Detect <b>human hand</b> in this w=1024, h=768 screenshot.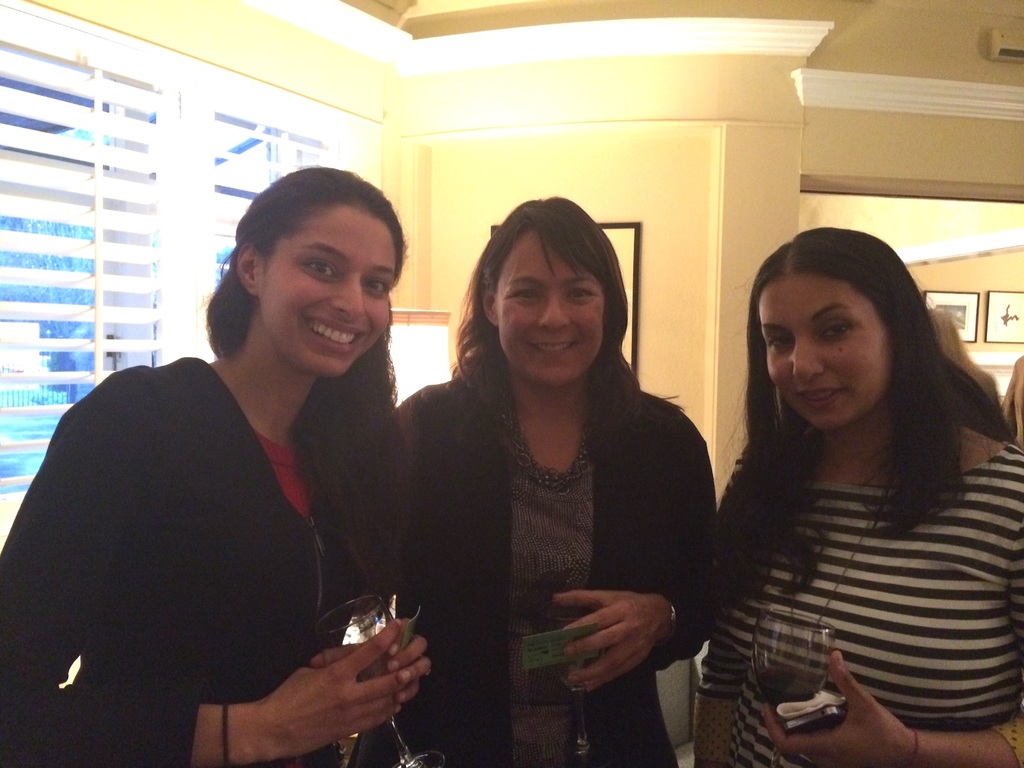
Detection: [x1=552, y1=591, x2=677, y2=691].
